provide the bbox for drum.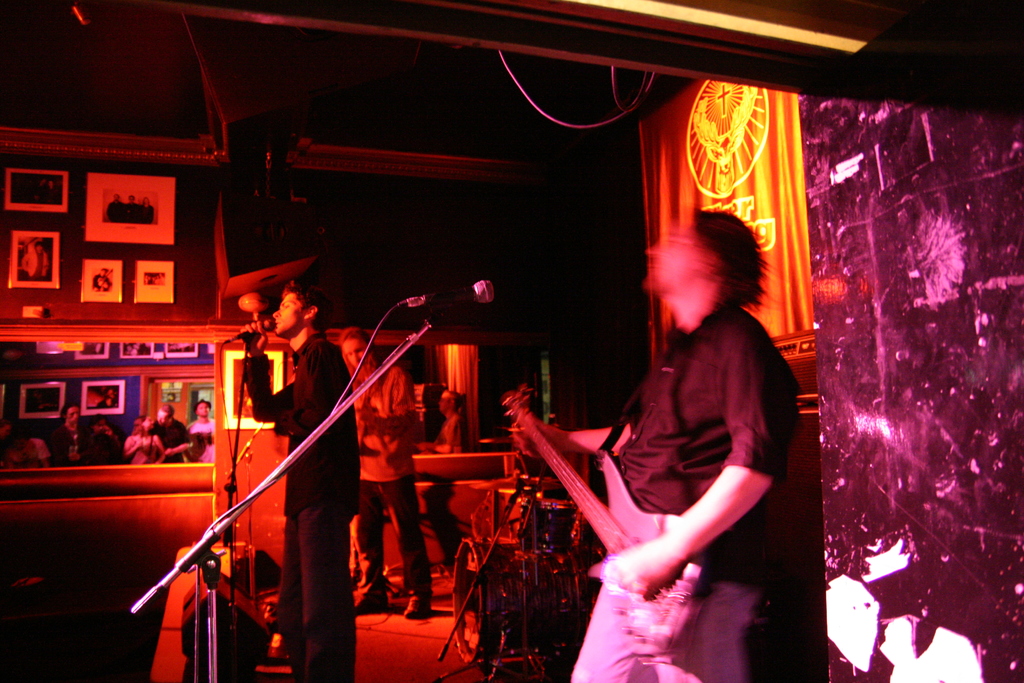
box(0, 96, 922, 682).
